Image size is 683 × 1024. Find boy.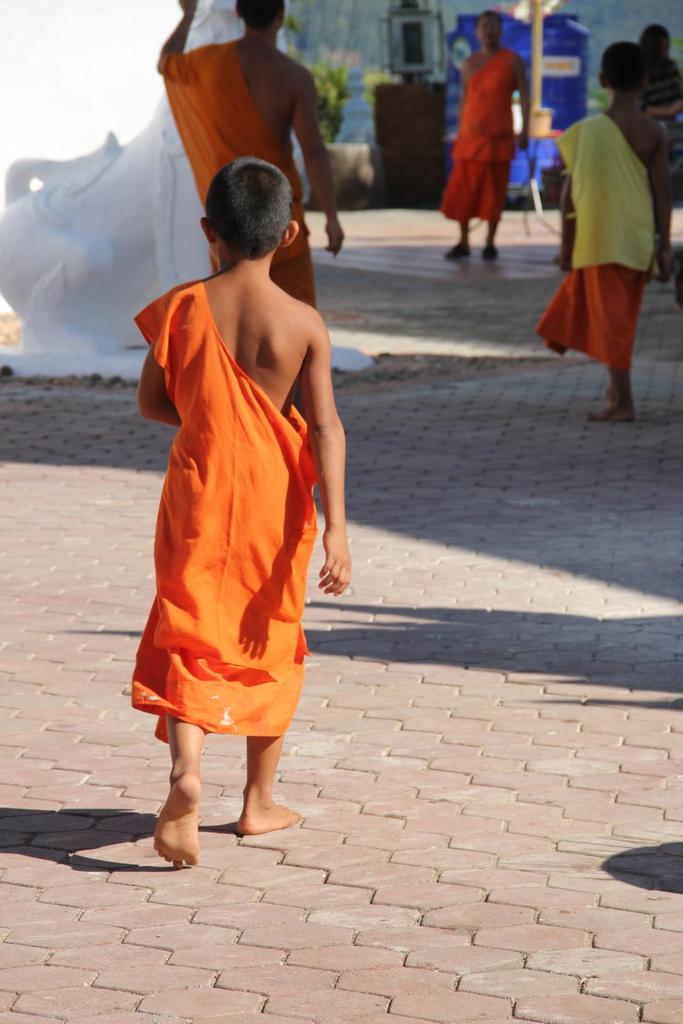
[x1=539, y1=42, x2=674, y2=428].
